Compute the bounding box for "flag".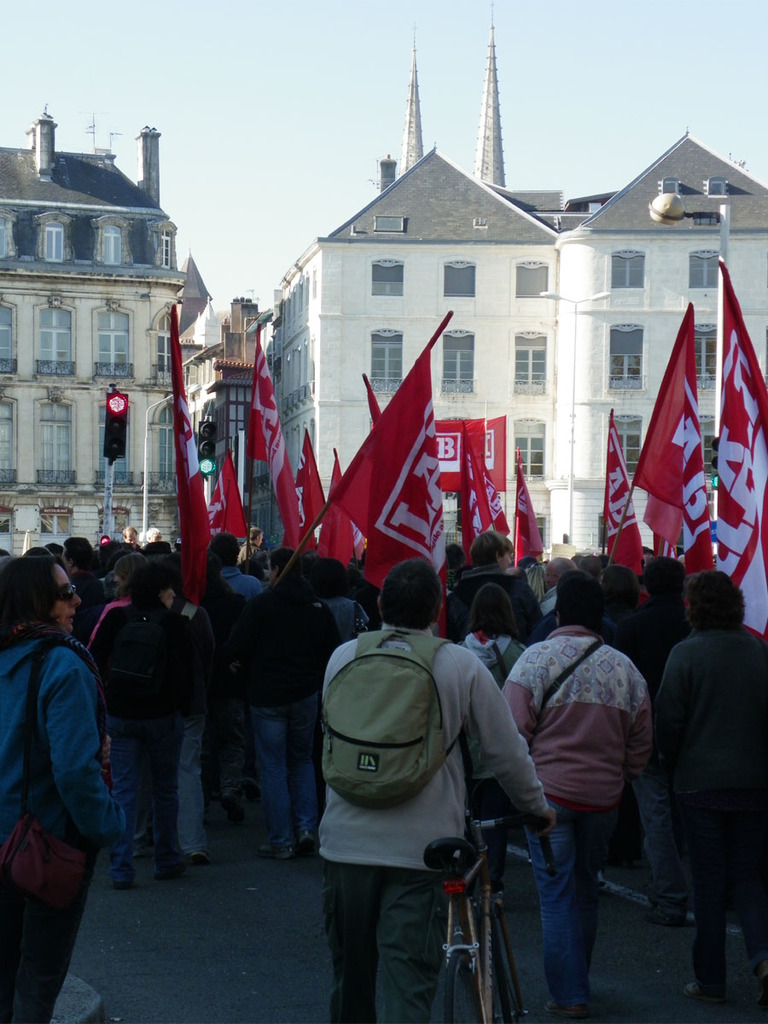
(left=300, top=431, right=335, bottom=561).
